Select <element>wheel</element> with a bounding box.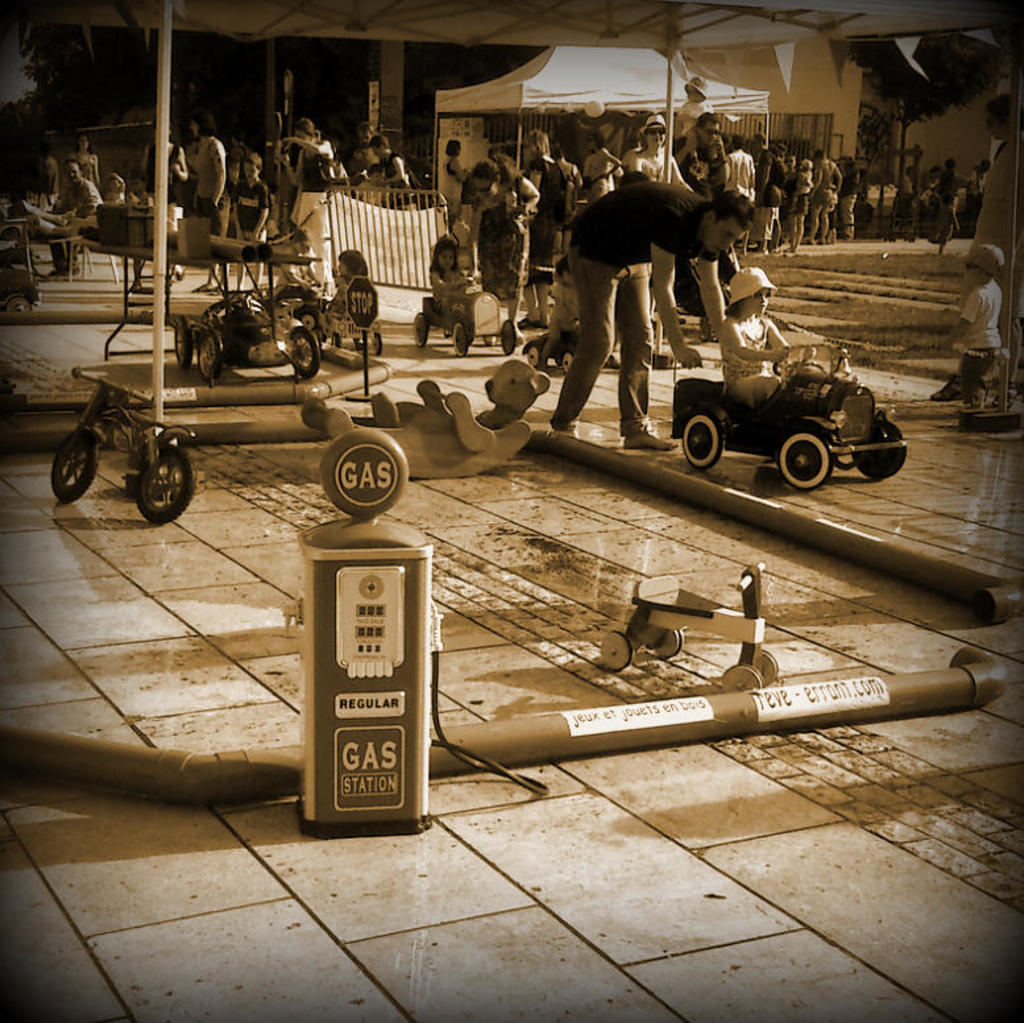
pyautogui.locateOnScreen(4, 297, 30, 311).
